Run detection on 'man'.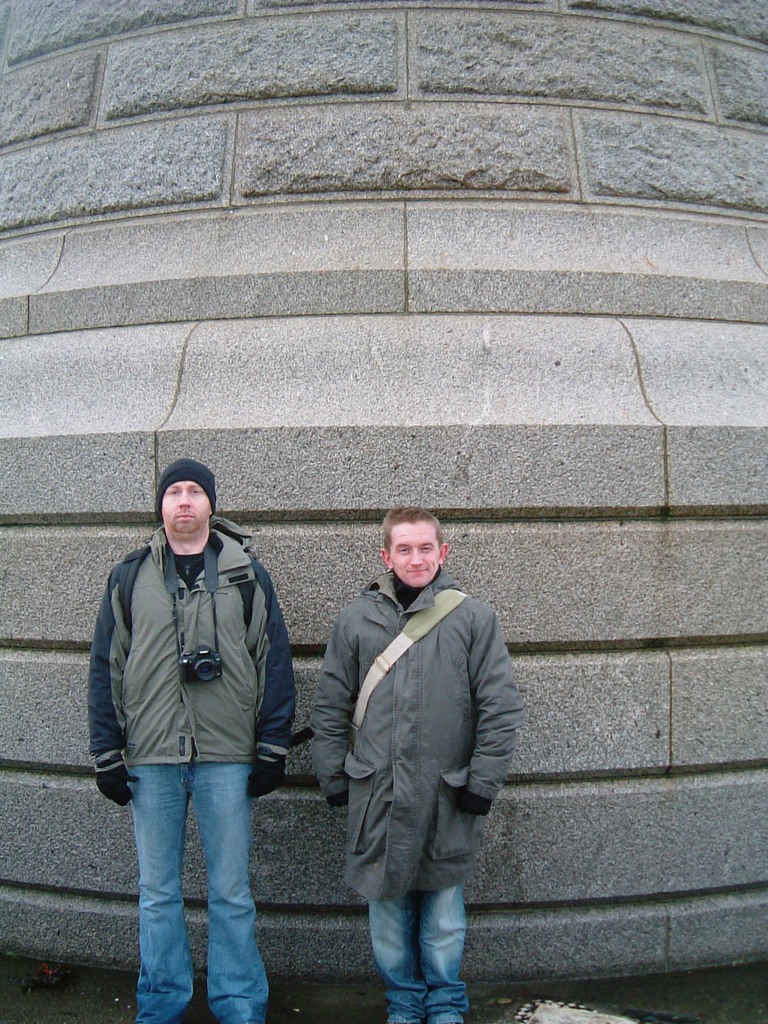
Result: Rect(298, 486, 521, 1009).
